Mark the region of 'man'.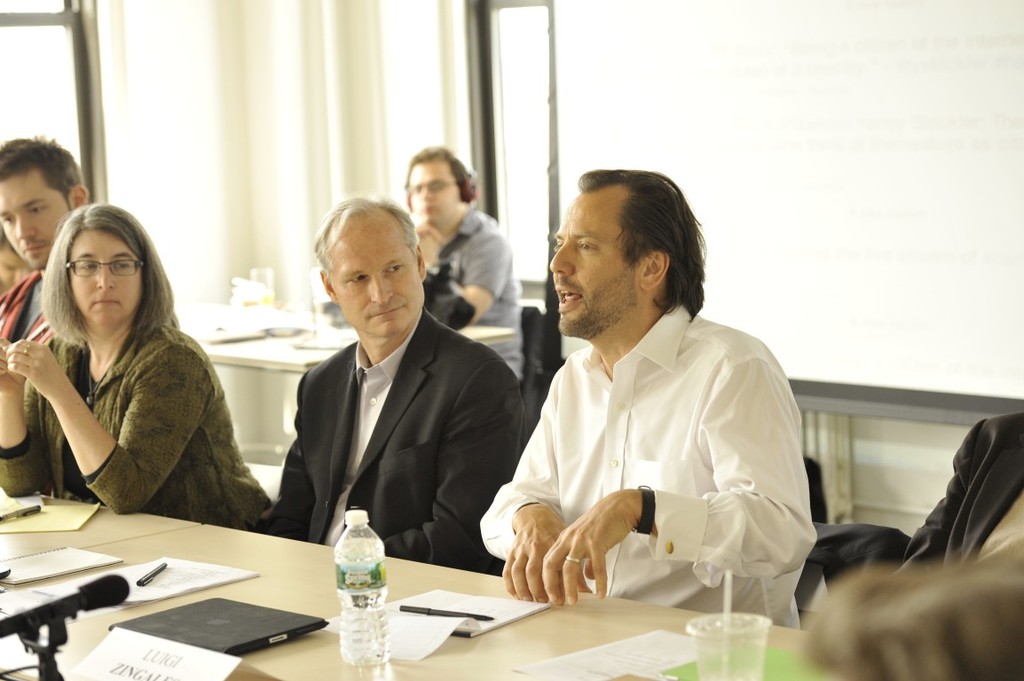
Region: 264,193,535,573.
